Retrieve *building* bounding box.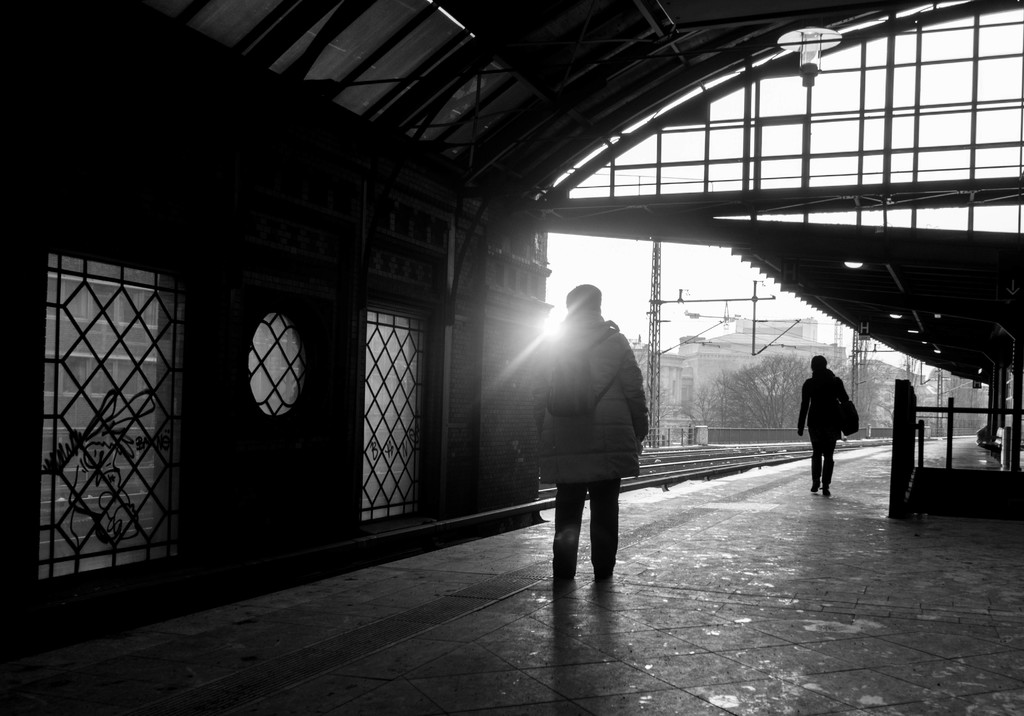
Bounding box: x1=674, y1=316, x2=846, y2=423.
